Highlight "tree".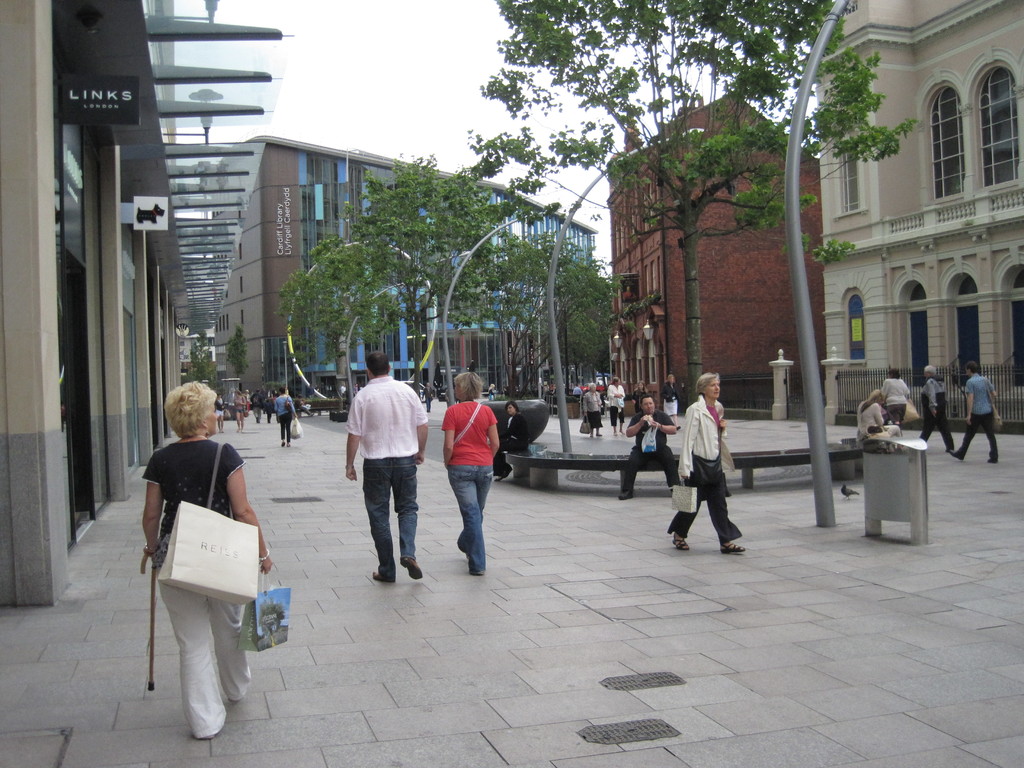
Highlighted region: detection(228, 320, 255, 390).
